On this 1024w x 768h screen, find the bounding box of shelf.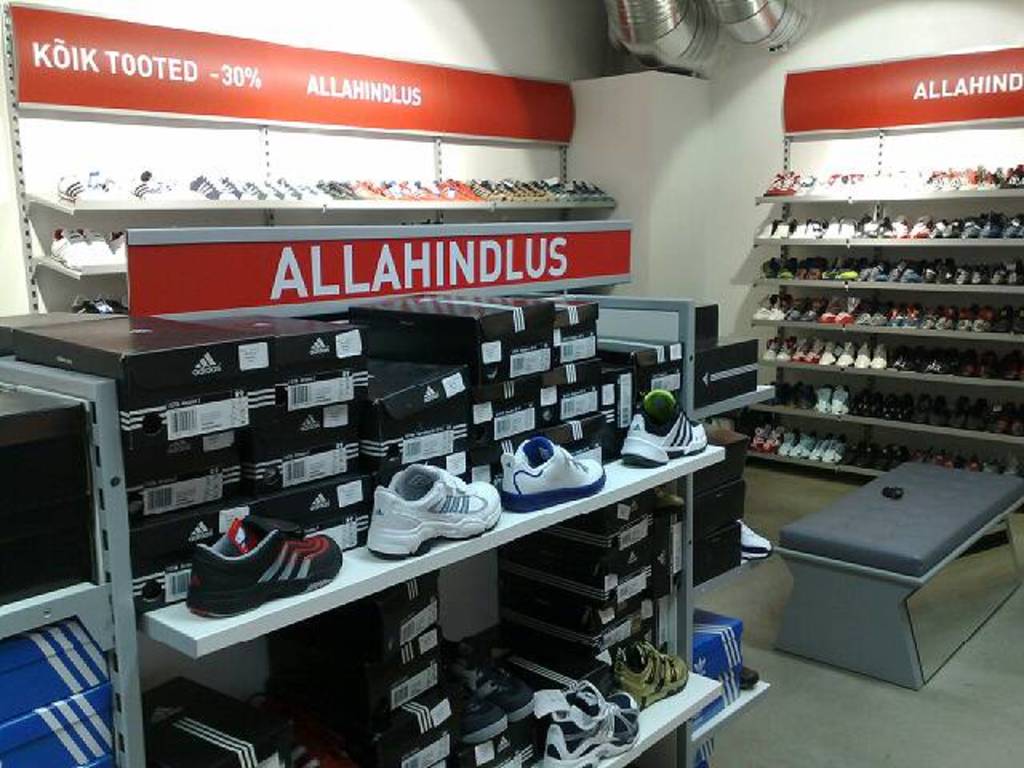
Bounding box: rect(538, 291, 773, 766).
